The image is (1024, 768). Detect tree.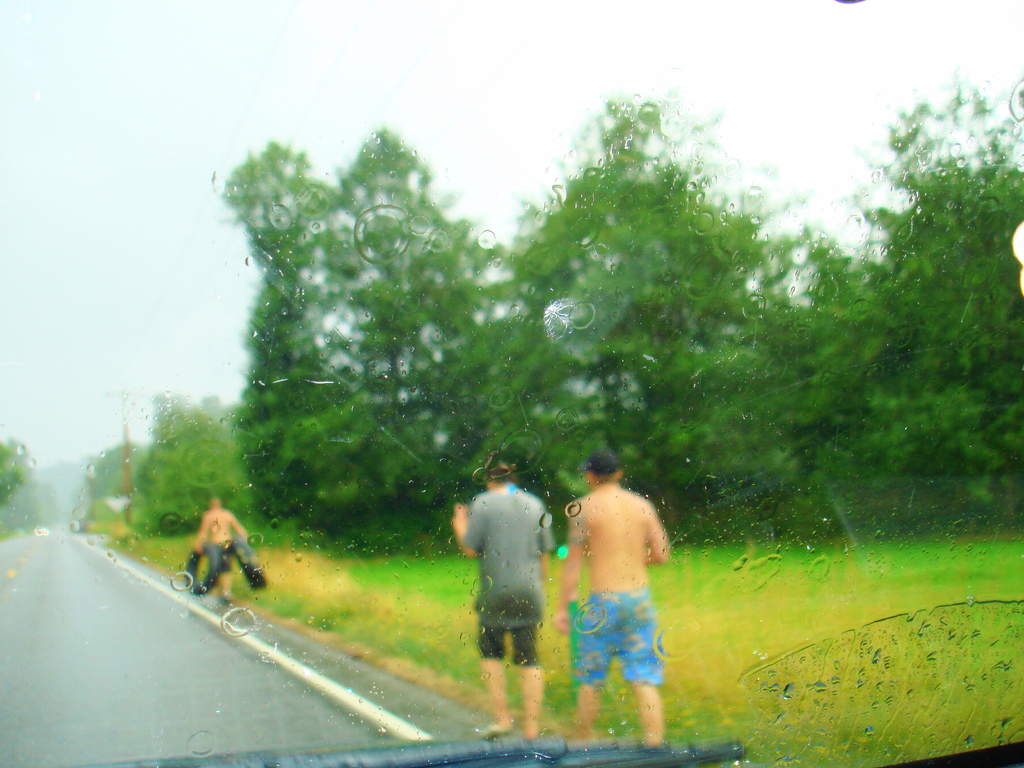
Detection: (0,438,39,531).
